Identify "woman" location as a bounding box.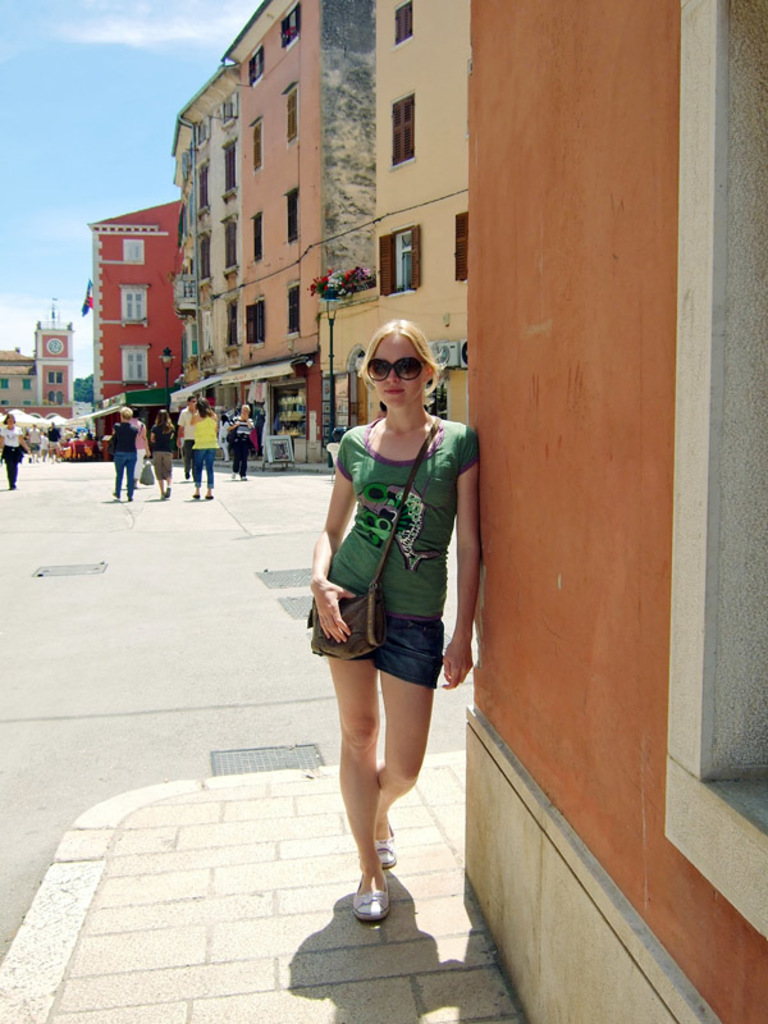
BBox(145, 408, 177, 499).
